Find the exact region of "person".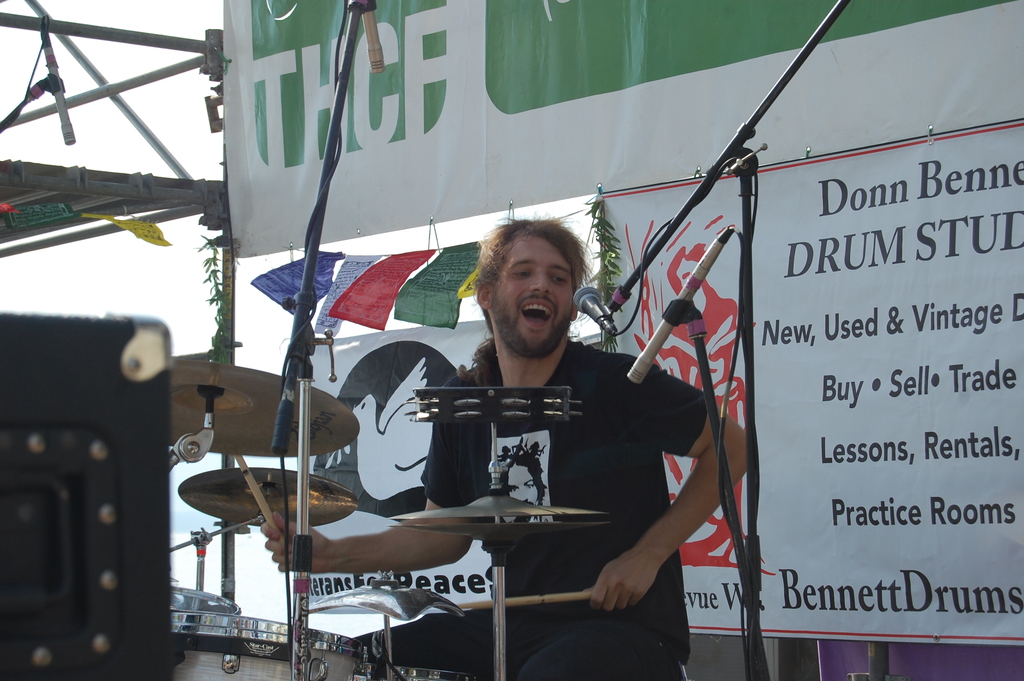
Exact region: (left=383, top=212, right=695, bottom=616).
